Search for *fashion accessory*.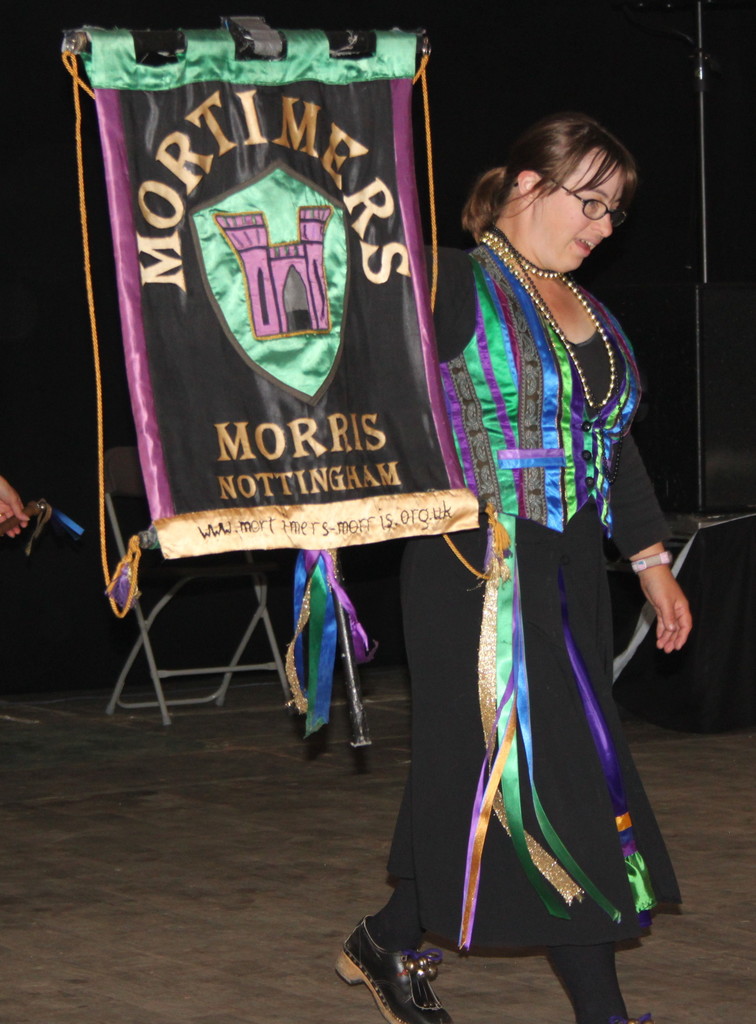
Found at x1=544 y1=947 x2=632 y2=1023.
